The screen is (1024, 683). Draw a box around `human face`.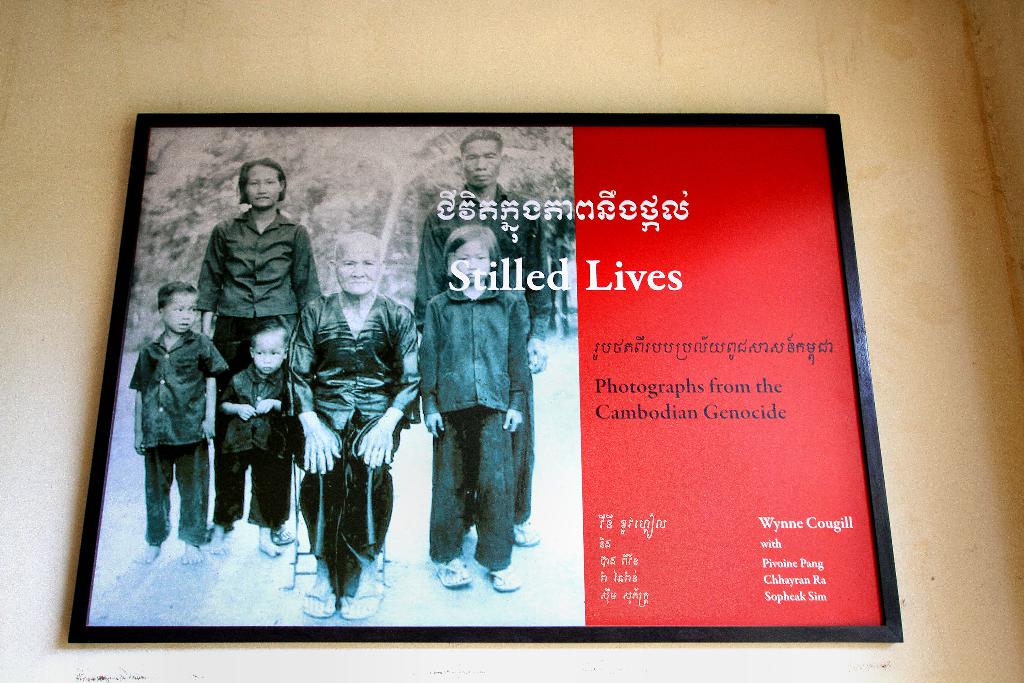
pyautogui.locateOnScreen(248, 164, 279, 210).
